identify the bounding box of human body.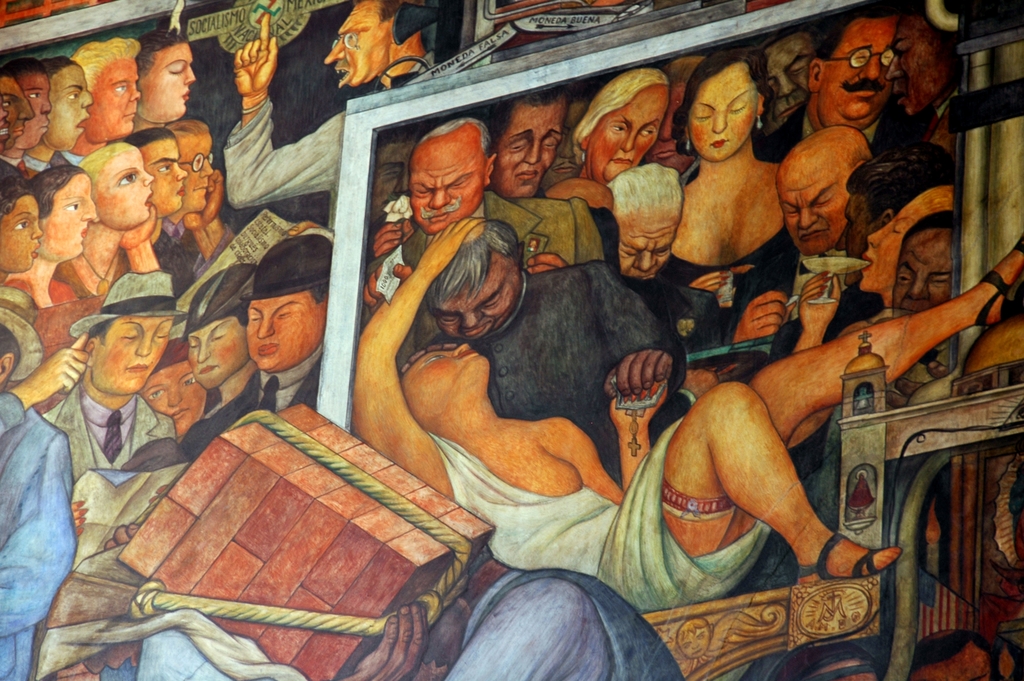
box=[826, 140, 963, 272].
